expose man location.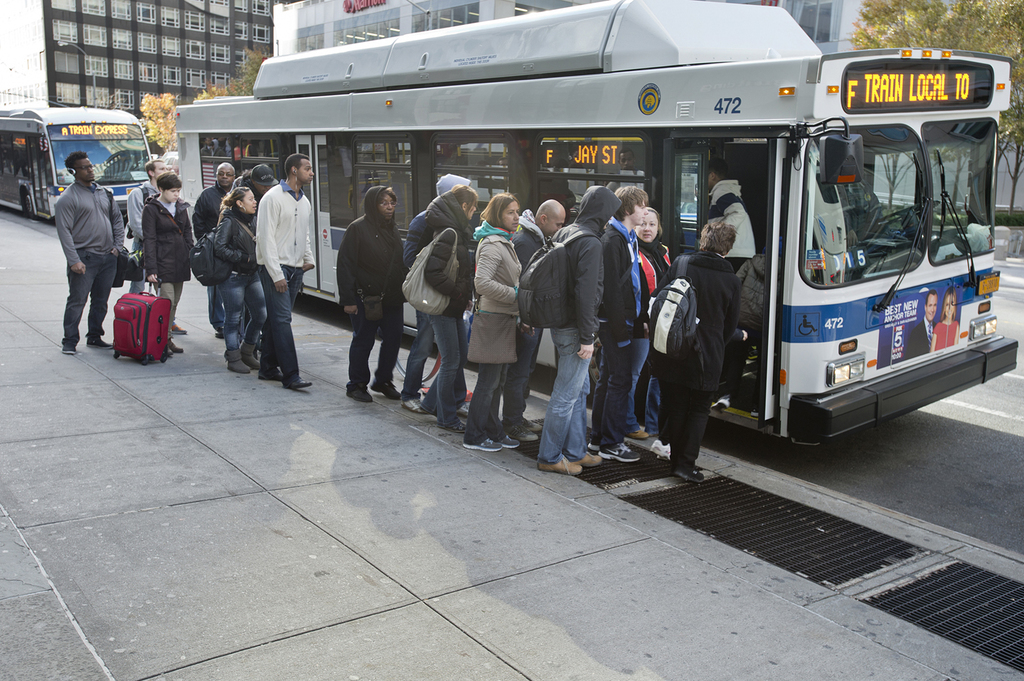
Exposed at x1=651, y1=222, x2=740, y2=483.
